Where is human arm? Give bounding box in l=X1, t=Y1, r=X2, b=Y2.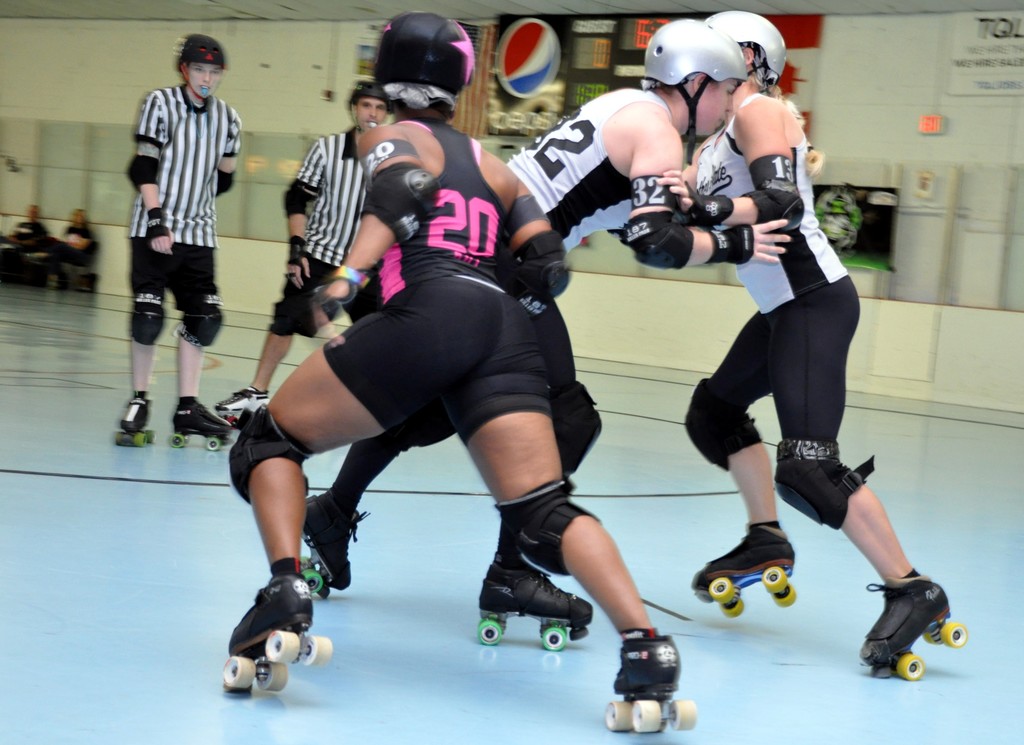
l=625, t=125, r=791, b=264.
